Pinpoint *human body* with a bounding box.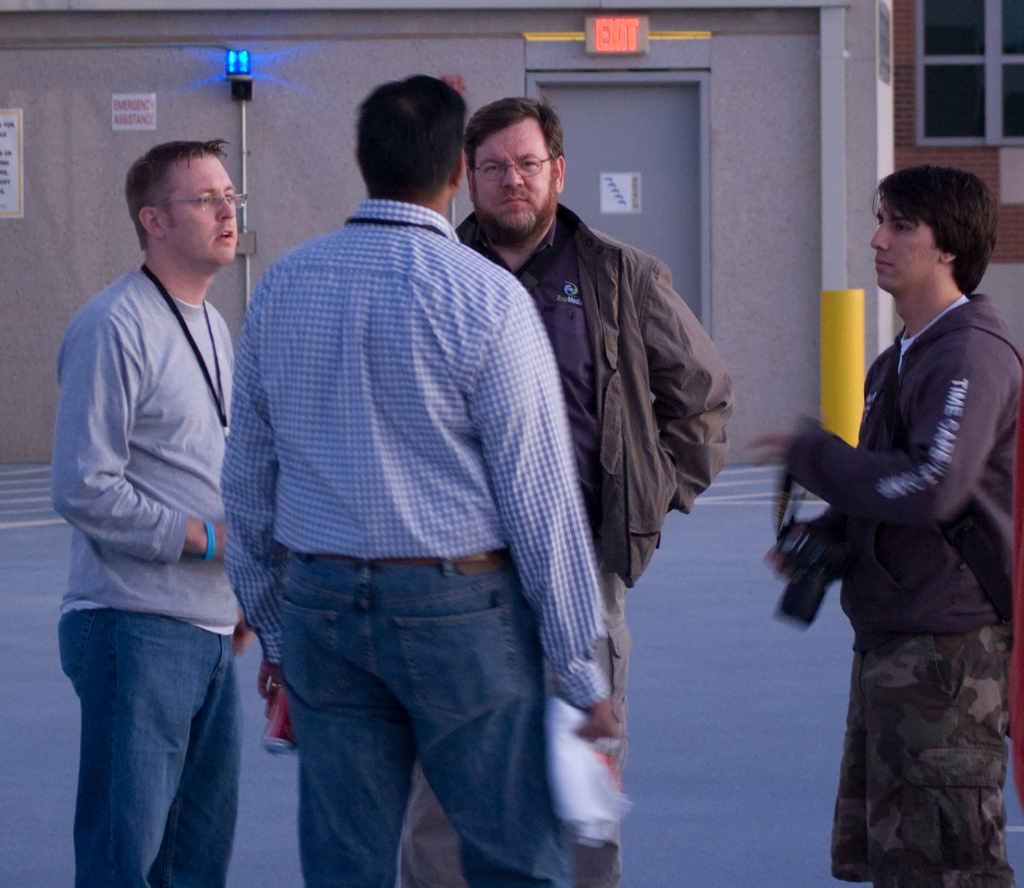
x1=40, y1=256, x2=241, y2=887.
